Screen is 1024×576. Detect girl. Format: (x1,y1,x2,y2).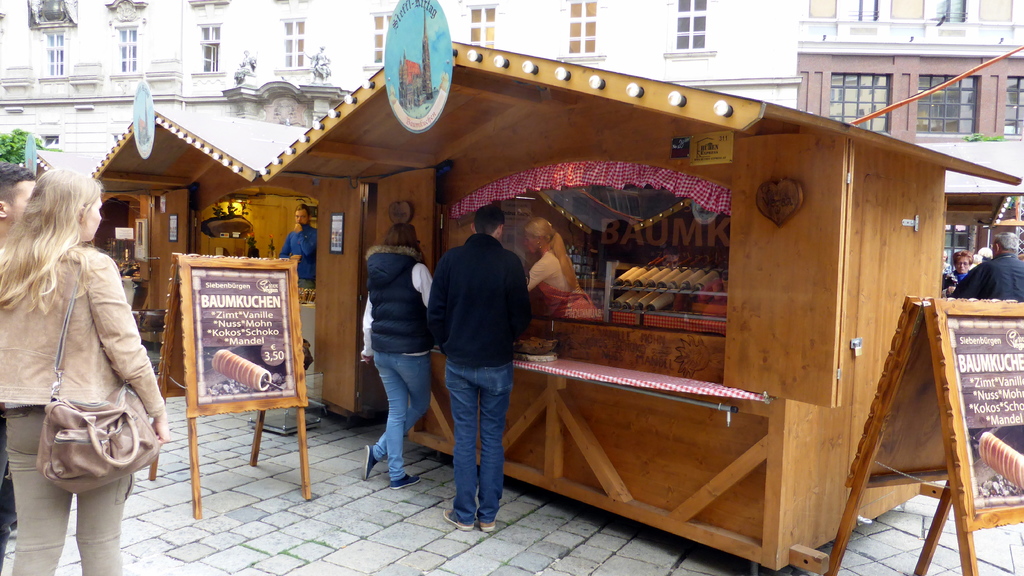
(0,170,167,575).
